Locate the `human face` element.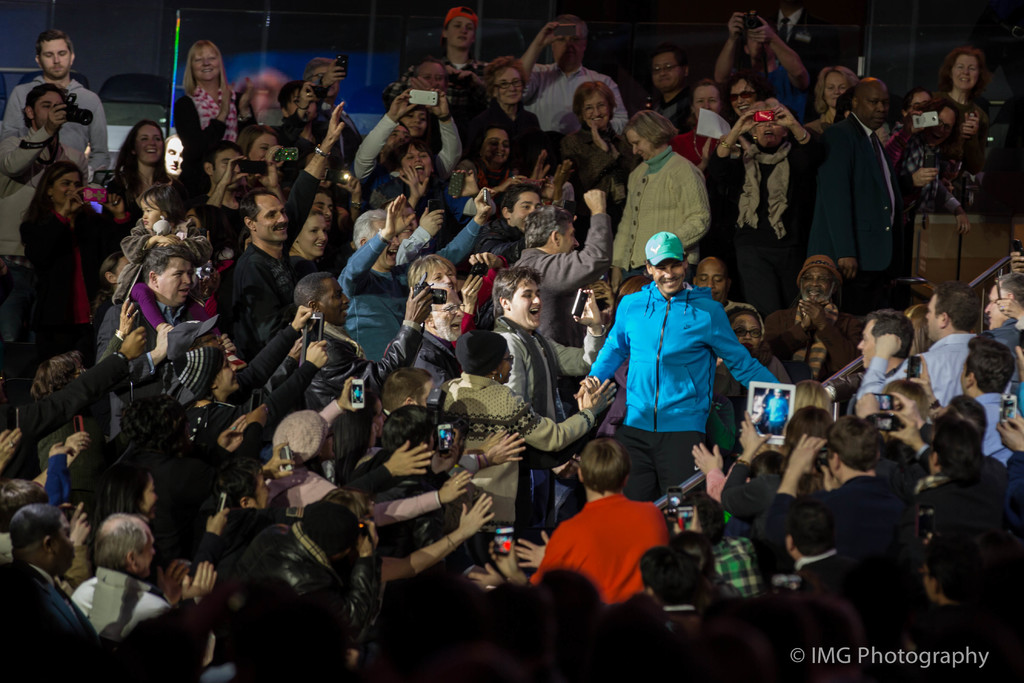
Element bbox: 909/88/929/114.
